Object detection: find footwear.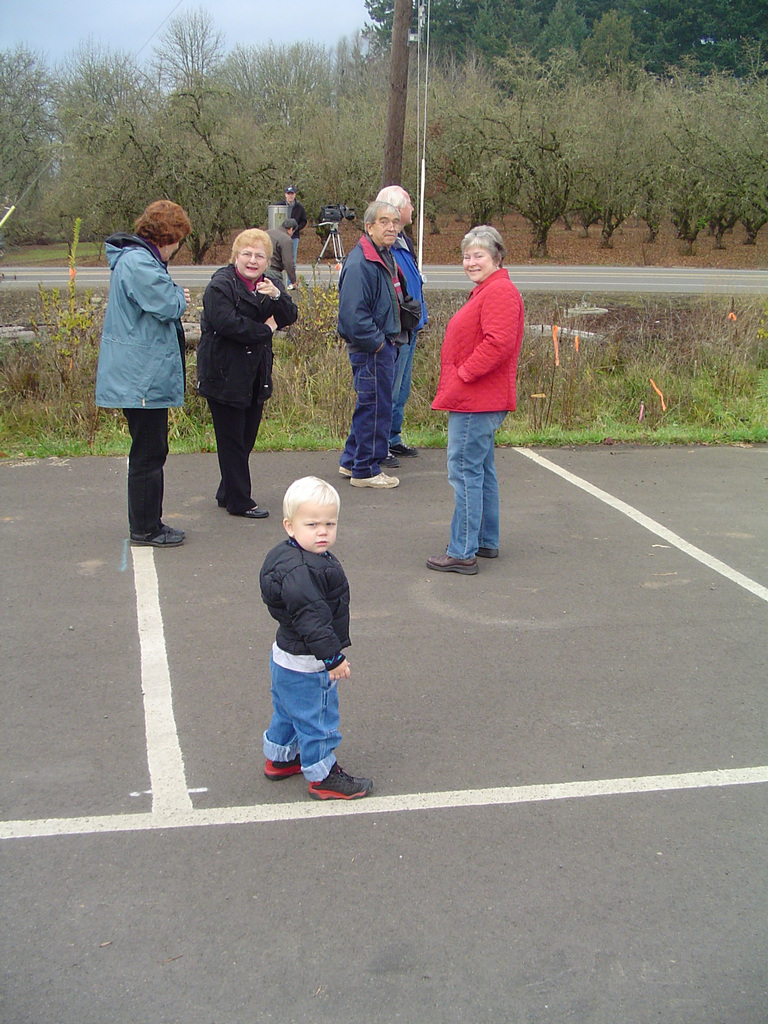
304/765/374/803.
